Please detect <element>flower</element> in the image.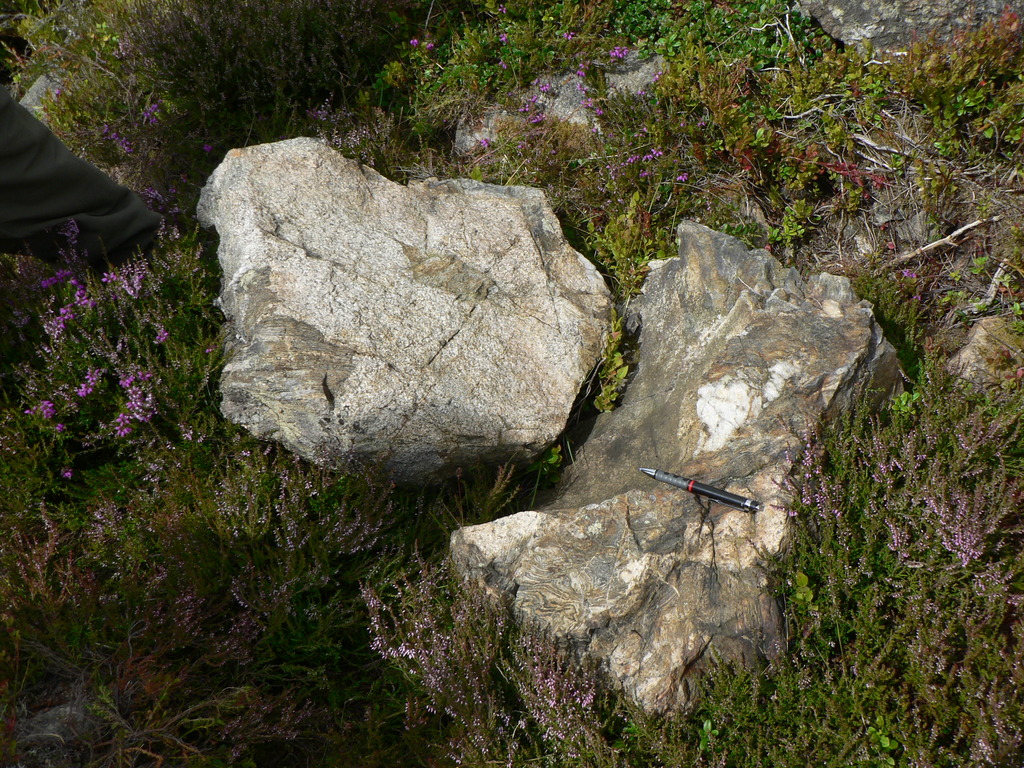
(x1=154, y1=330, x2=170, y2=349).
